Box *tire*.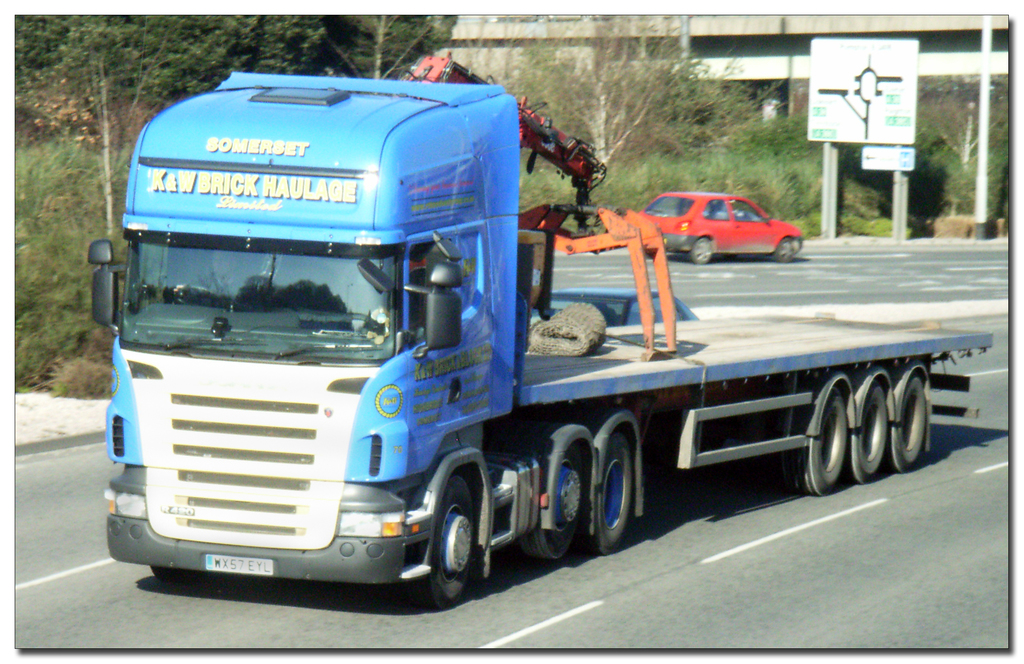
<bbox>887, 377, 927, 474</bbox>.
